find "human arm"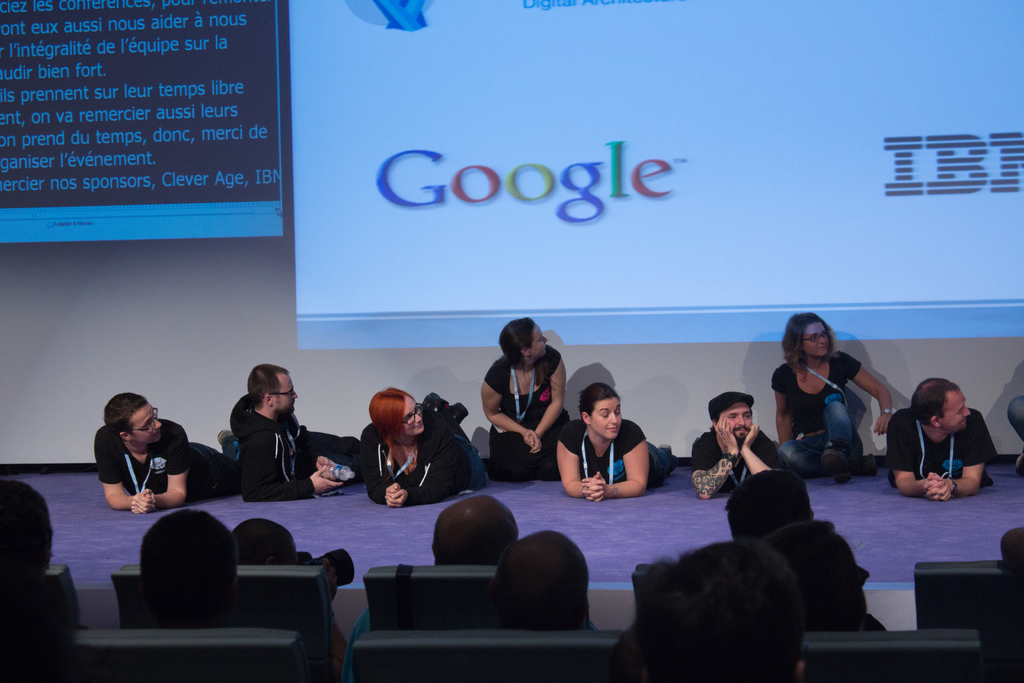
(x1=925, y1=411, x2=997, y2=498)
